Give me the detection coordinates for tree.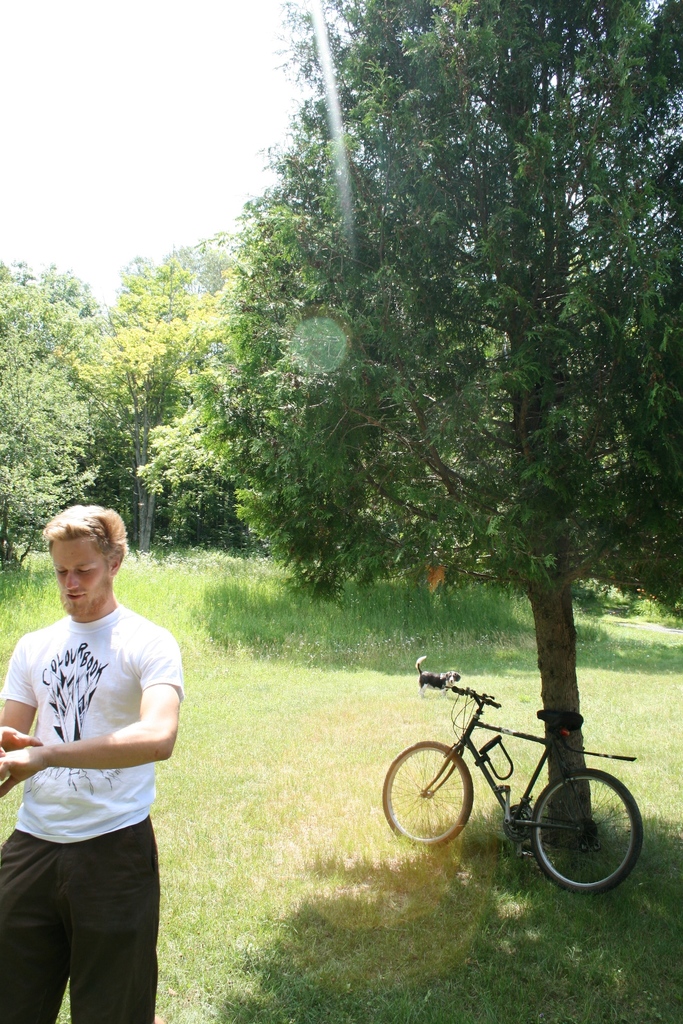
<bbox>0, 273, 92, 590</bbox>.
